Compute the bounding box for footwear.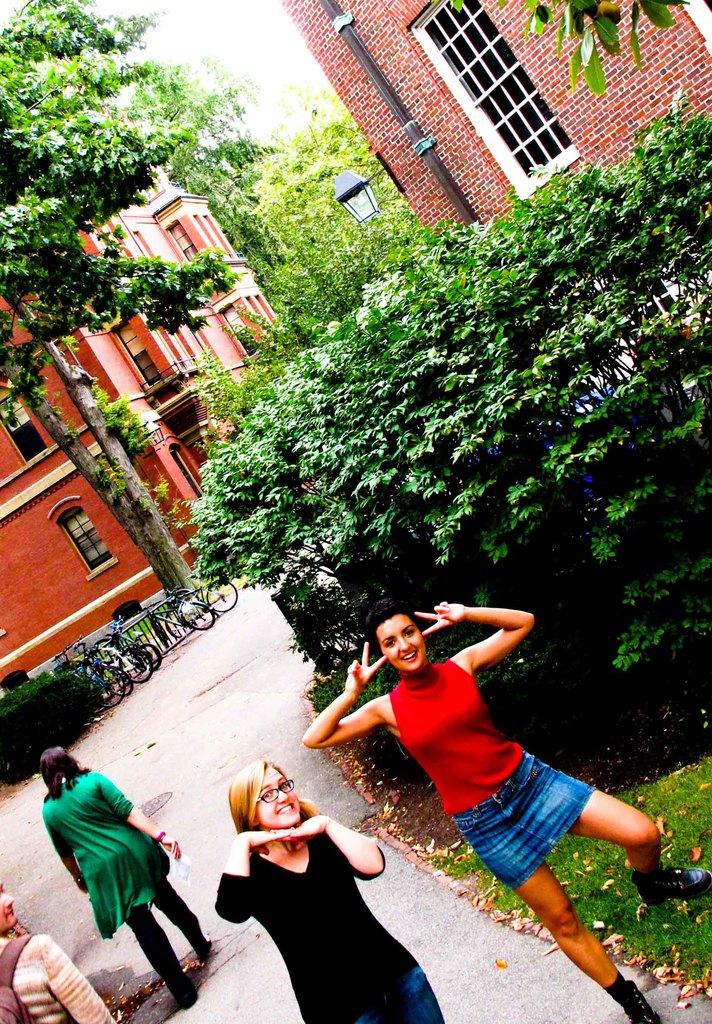
region(198, 935, 210, 965).
